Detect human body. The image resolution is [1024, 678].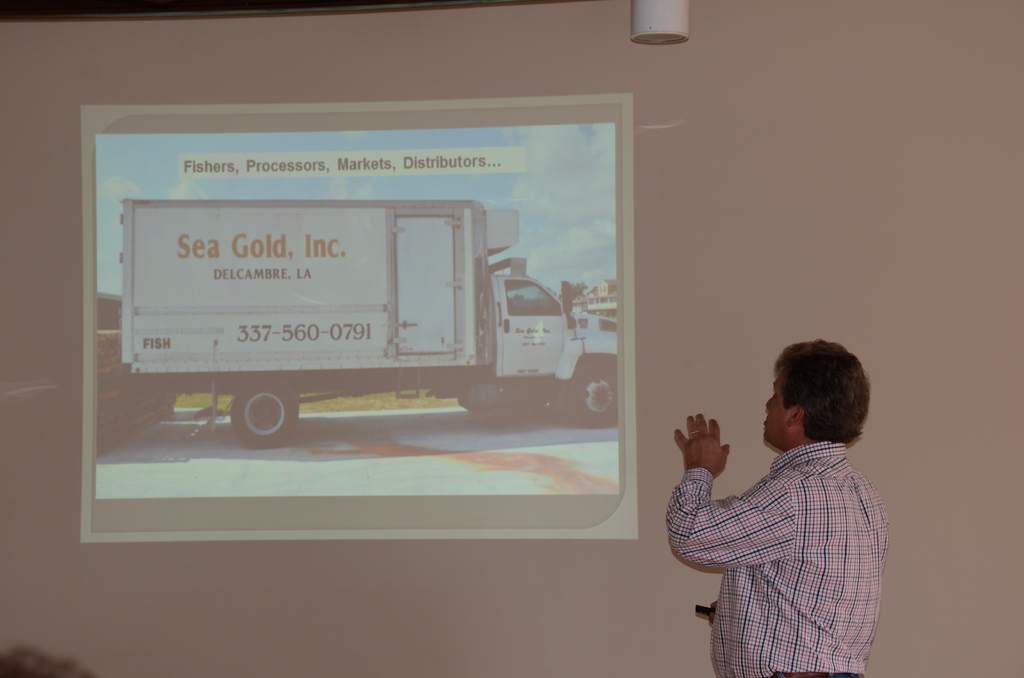
<bbox>665, 337, 895, 677</bbox>.
